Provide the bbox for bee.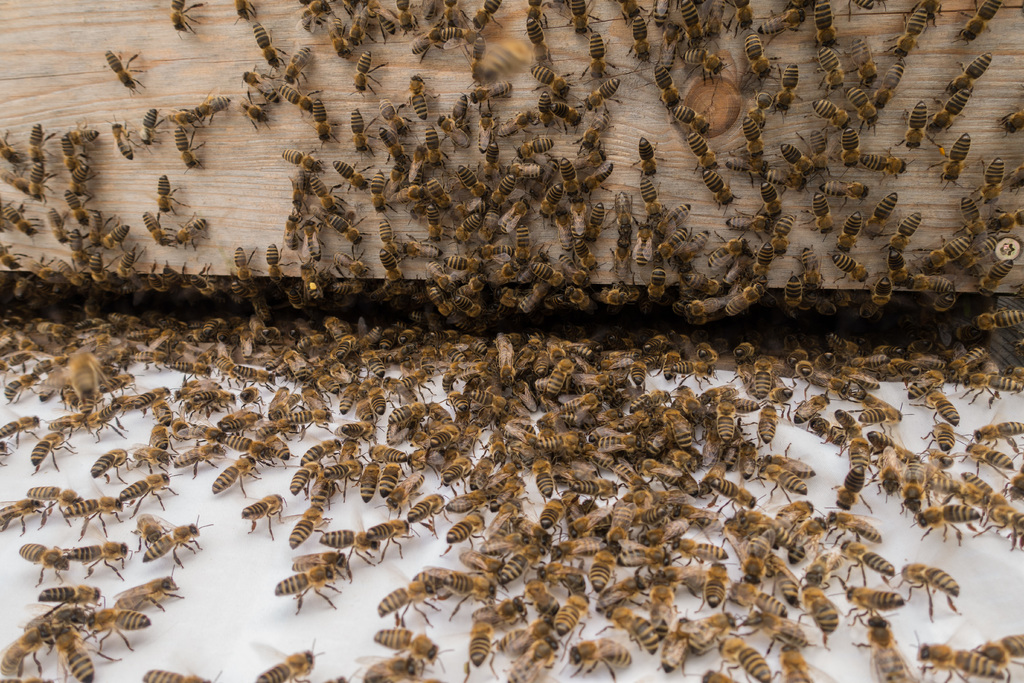
bbox=(291, 547, 358, 585).
